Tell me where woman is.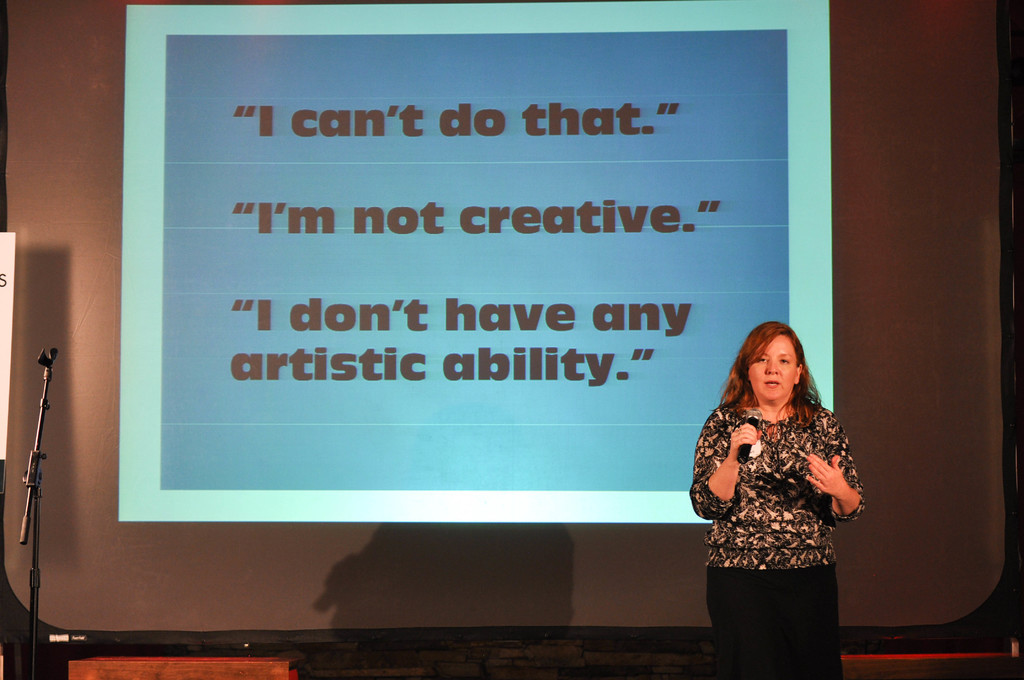
woman is at l=685, t=314, r=870, b=679.
